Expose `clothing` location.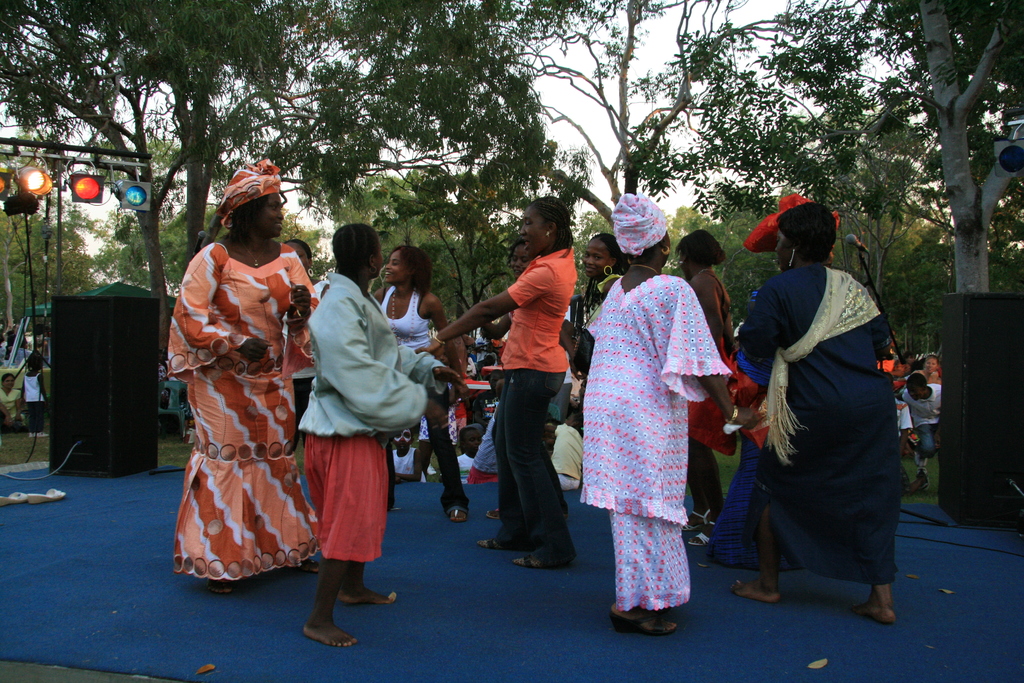
Exposed at [575,243,743,613].
